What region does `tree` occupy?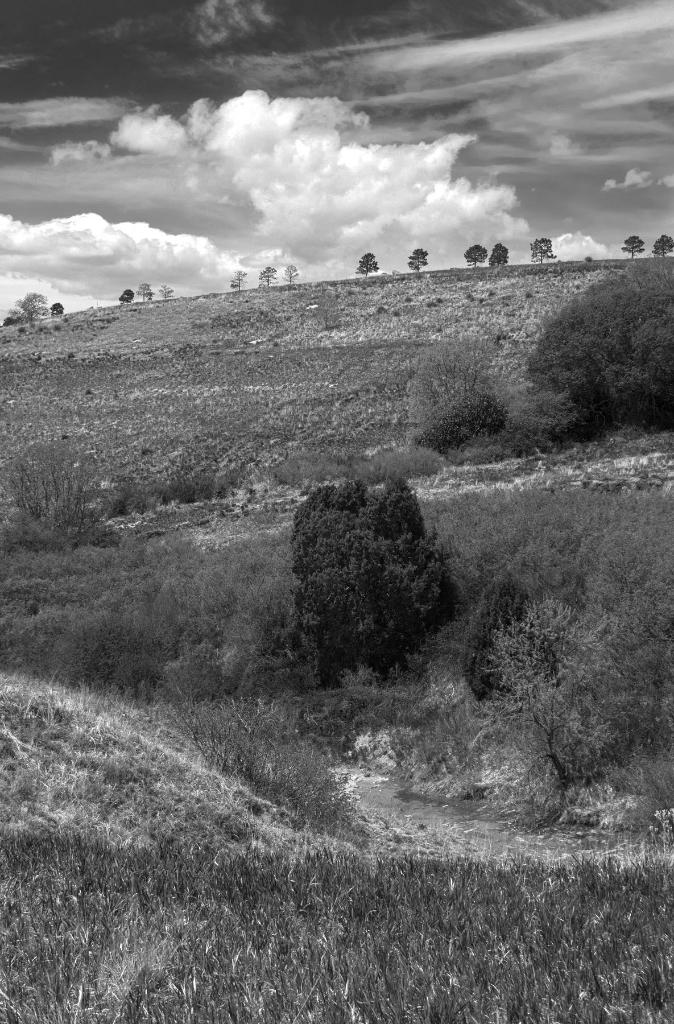
rect(405, 242, 431, 270).
